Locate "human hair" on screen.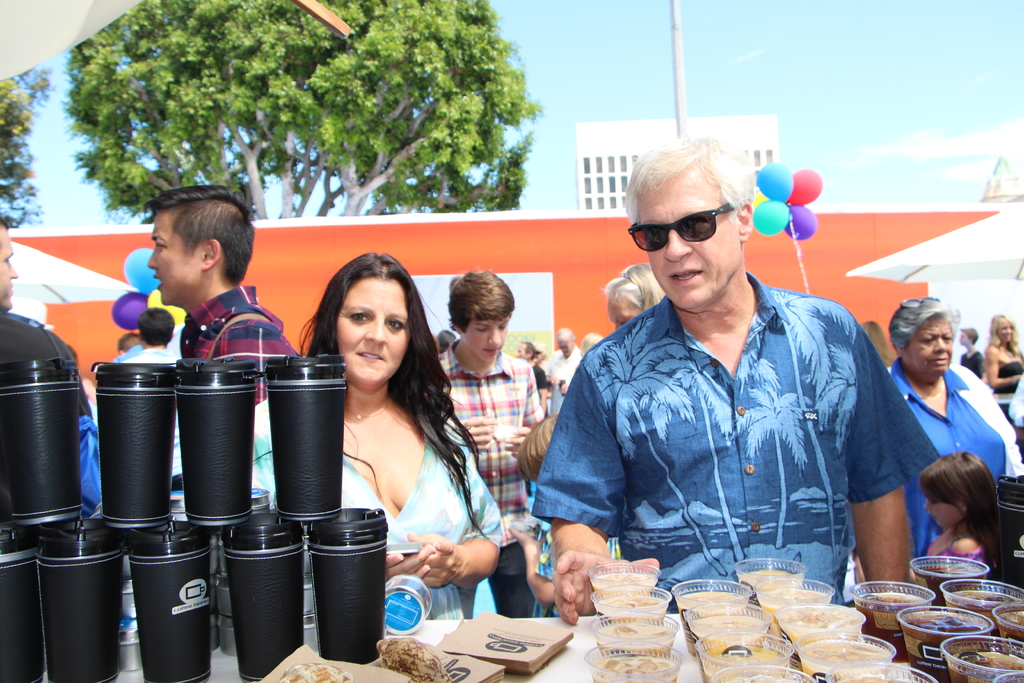
On screen at 959,325,979,346.
